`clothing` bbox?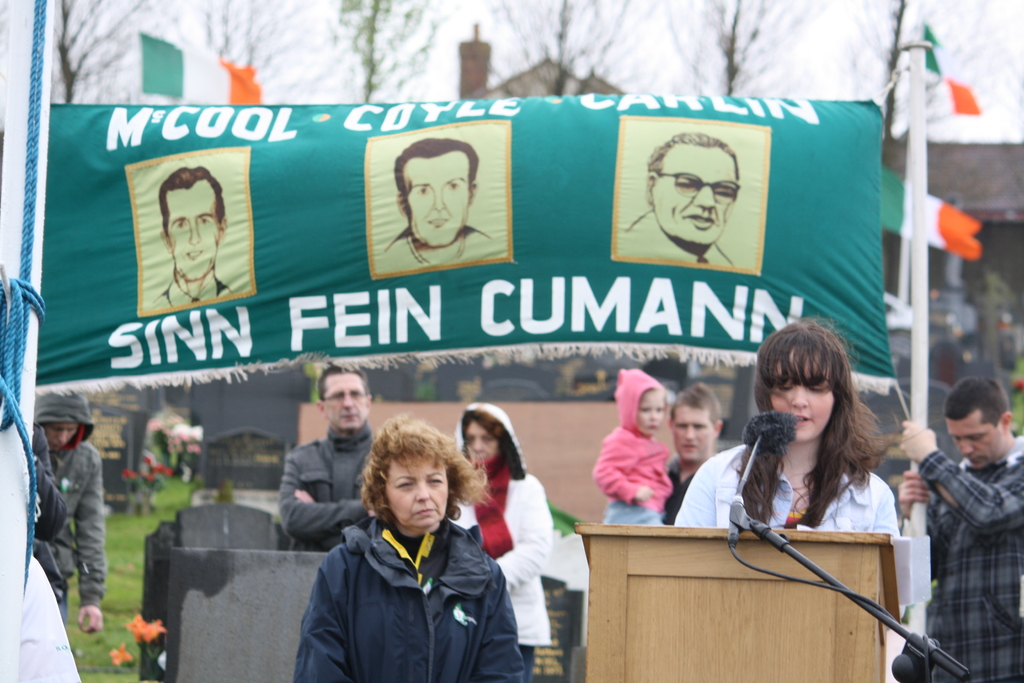
pyautogui.locateOnScreen(299, 481, 538, 682)
